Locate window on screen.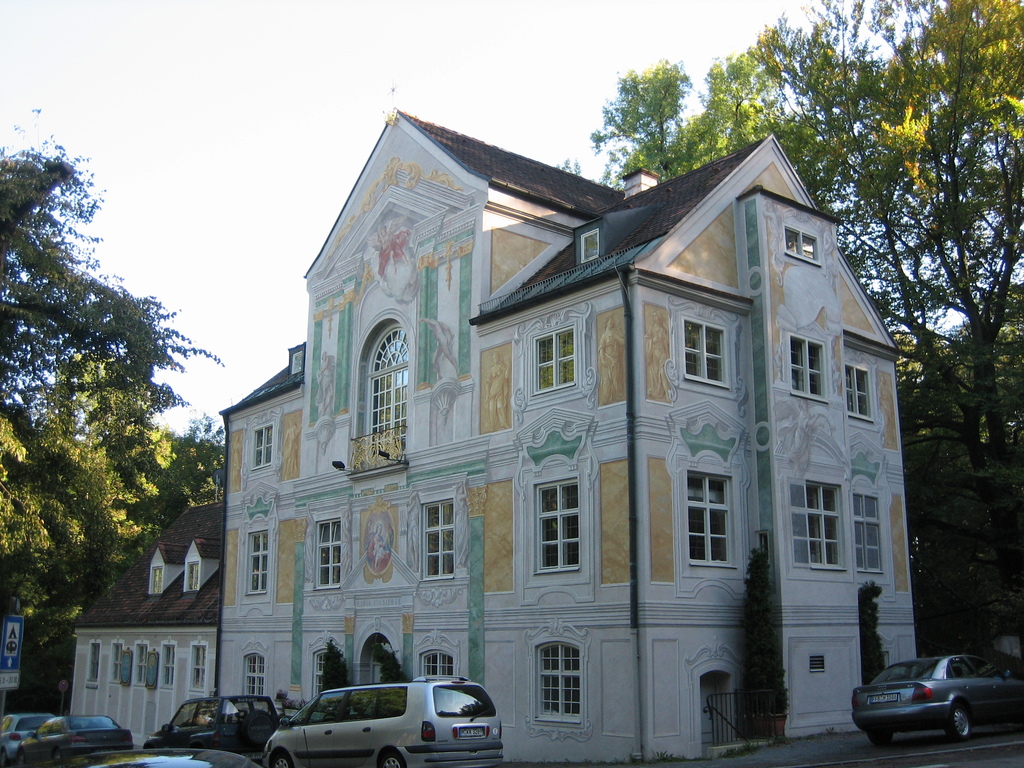
On screen at x1=239 y1=650 x2=271 y2=696.
